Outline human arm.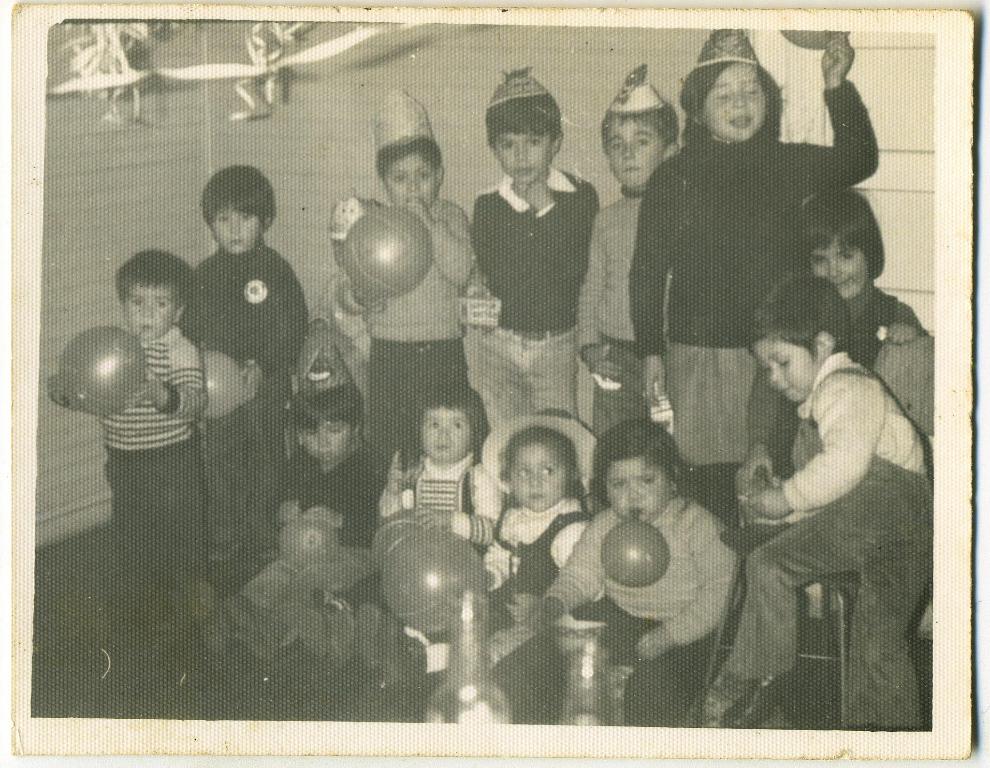
Outline: bbox=(402, 193, 477, 290).
